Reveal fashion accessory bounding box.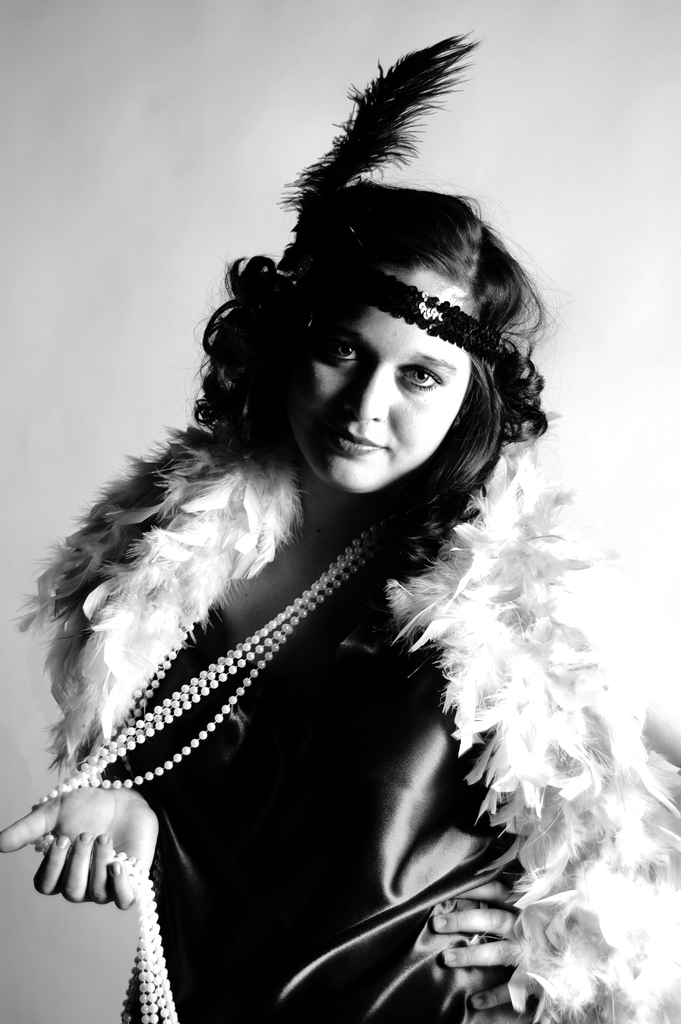
Revealed: <box>23,417,680,1023</box>.
